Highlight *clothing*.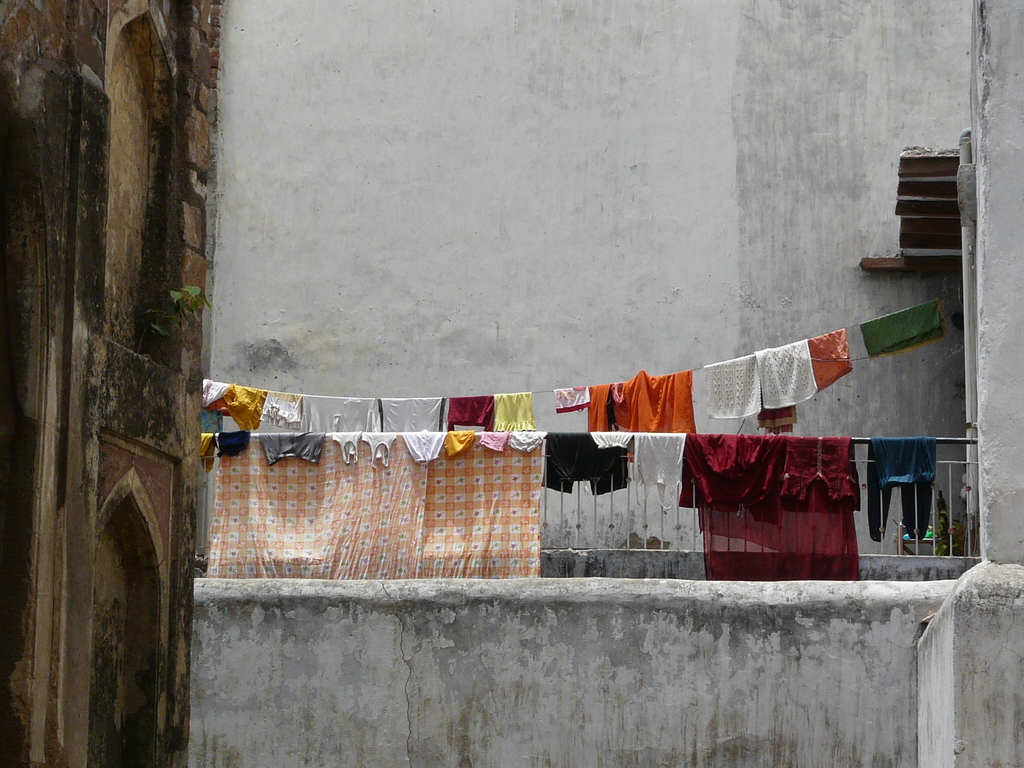
Highlighted region: 591,362,696,430.
